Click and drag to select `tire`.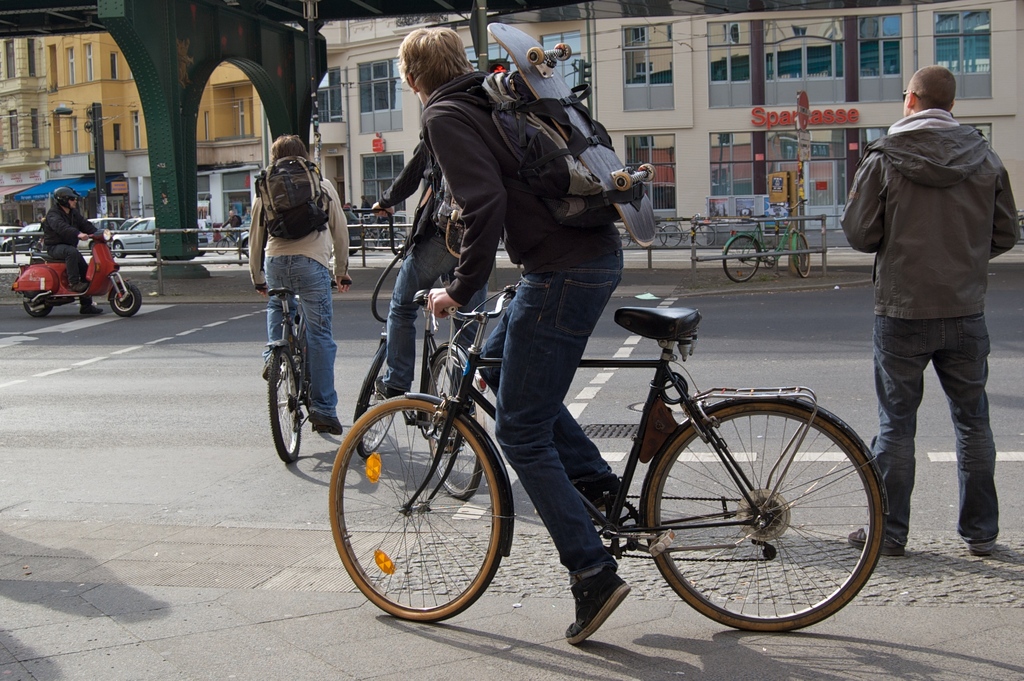
Selection: bbox(639, 225, 664, 243).
